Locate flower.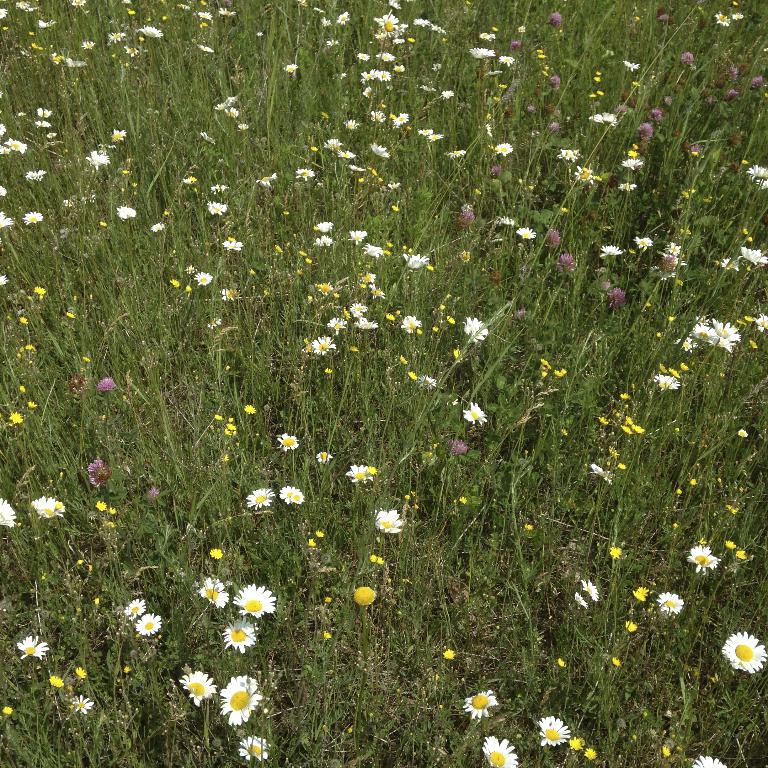
Bounding box: rect(218, 675, 263, 729).
